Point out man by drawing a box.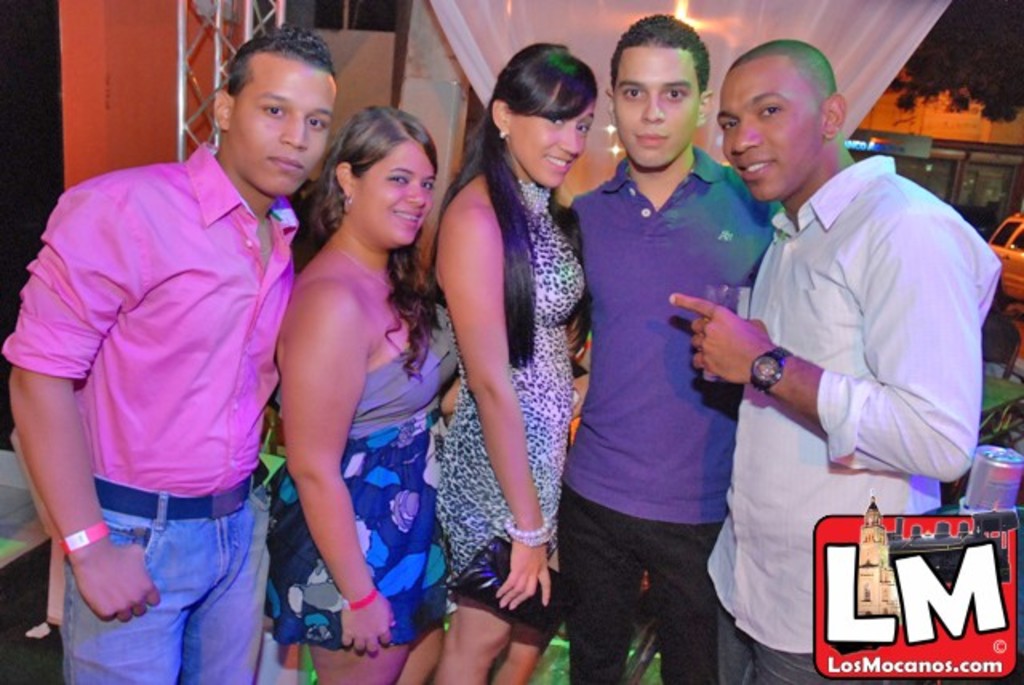
5 26 339 683.
